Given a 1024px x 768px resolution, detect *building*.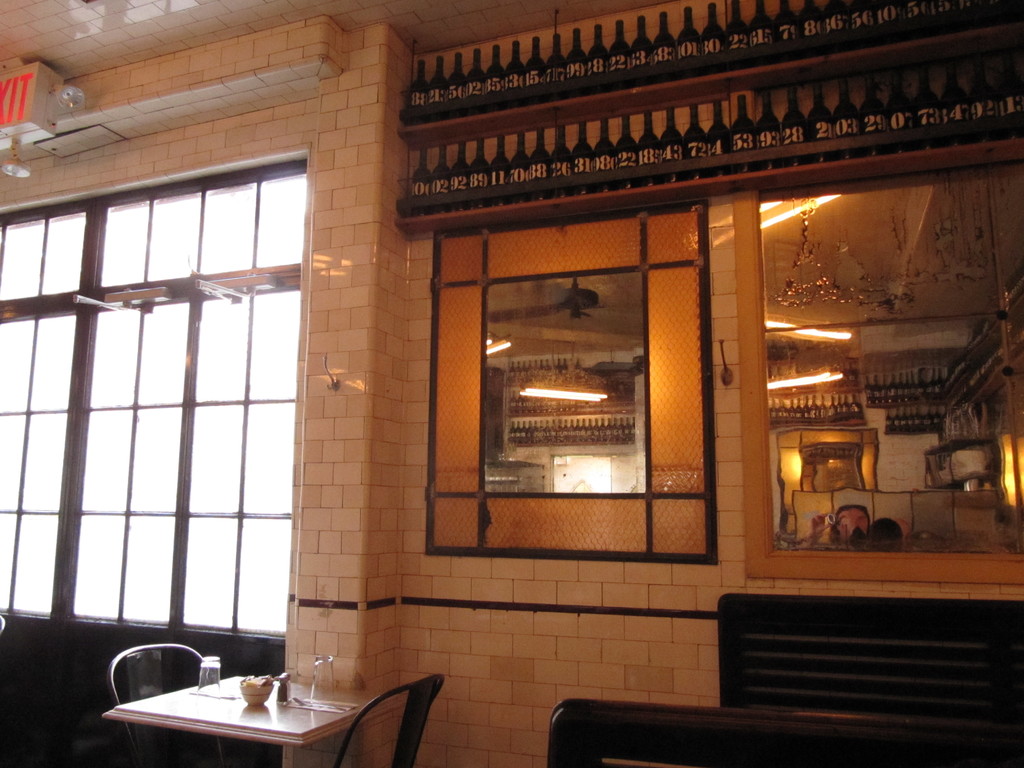
(left=0, top=0, right=1023, bottom=767).
